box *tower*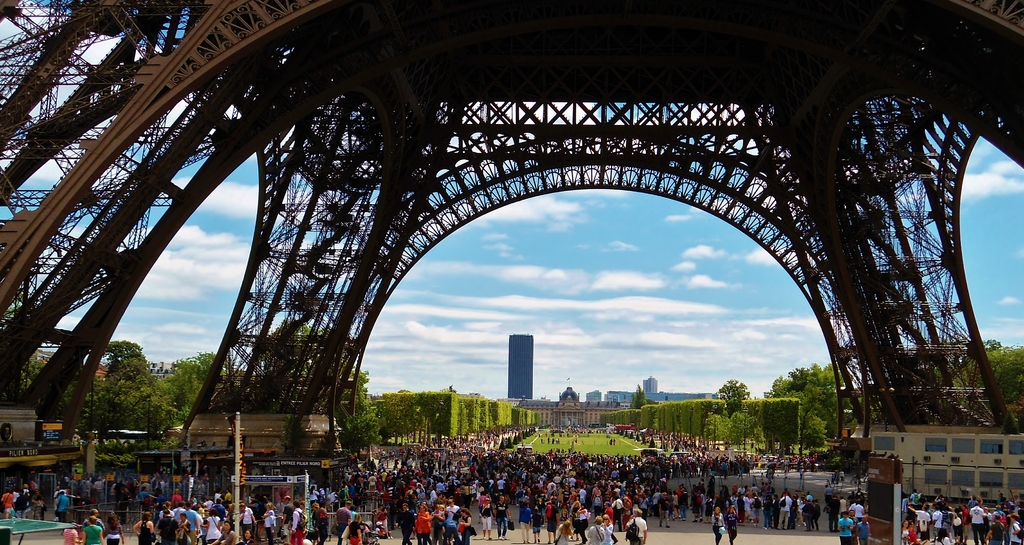
<bbox>0, 0, 1023, 544</bbox>
